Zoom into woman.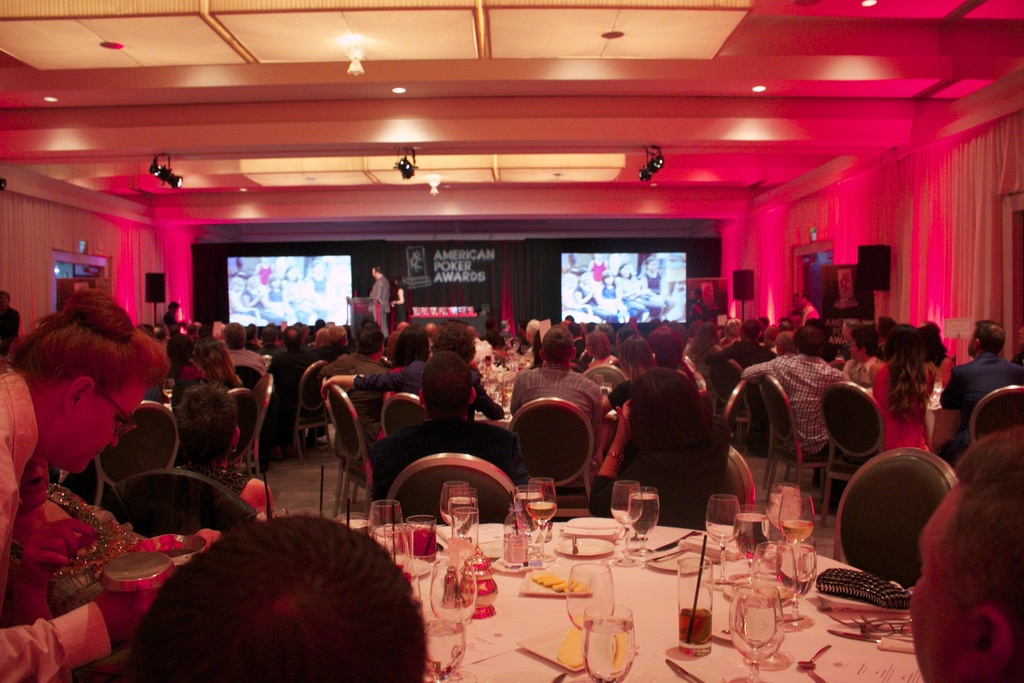
Zoom target: BBox(243, 273, 286, 325).
